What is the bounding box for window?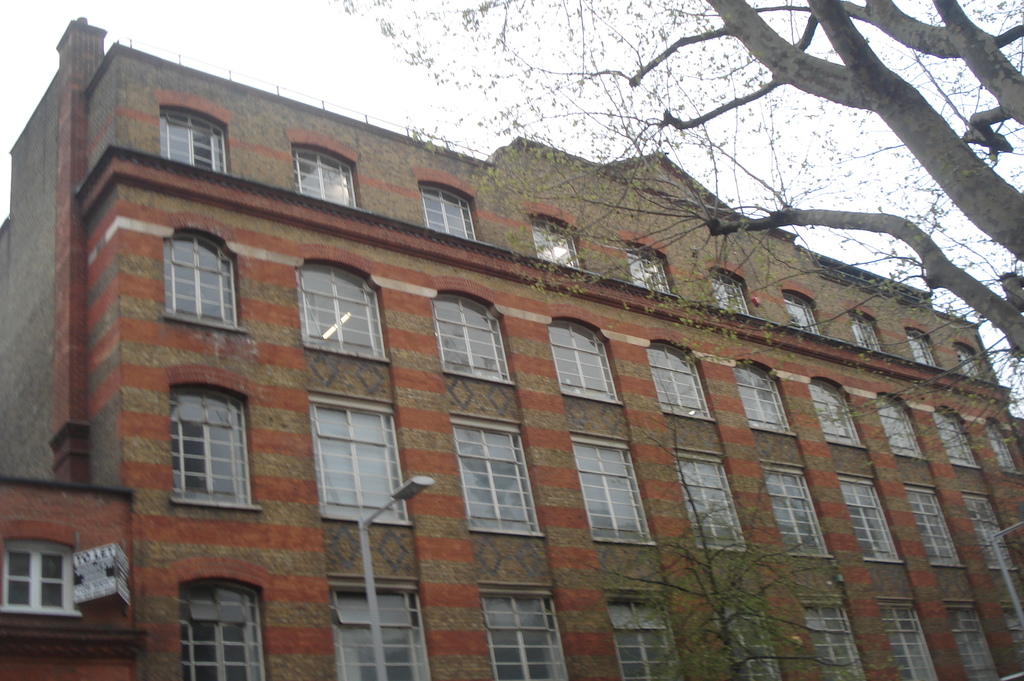
rect(545, 316, 624, 408).
